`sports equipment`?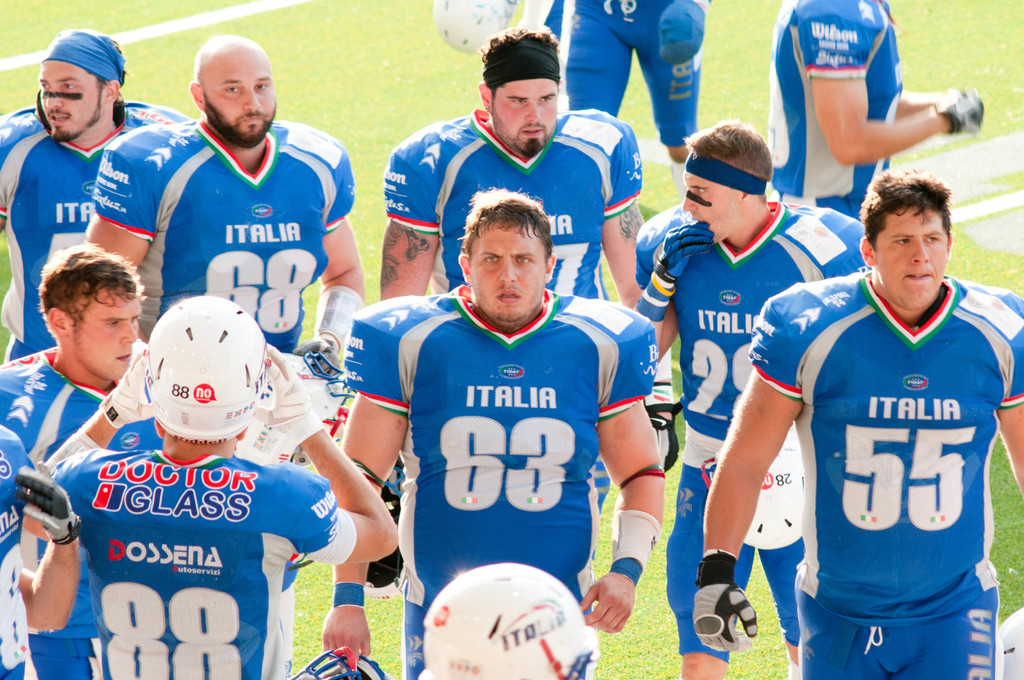
locate(410, 562, 602, 679)
